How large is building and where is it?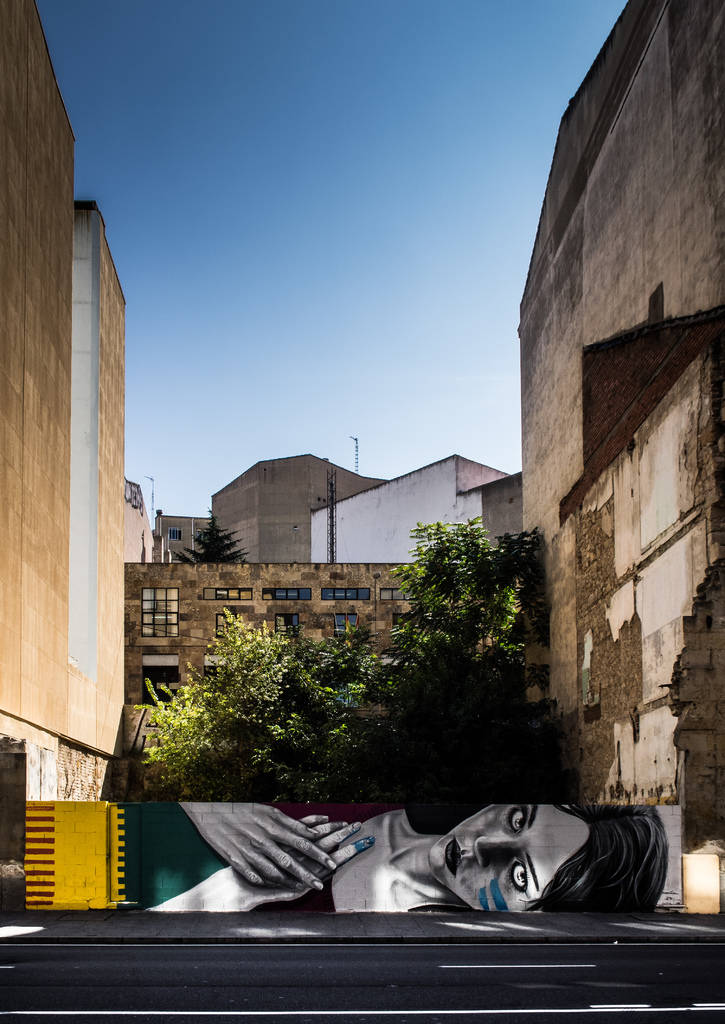
Bounding box: locate(517, 0, 724, 893).
